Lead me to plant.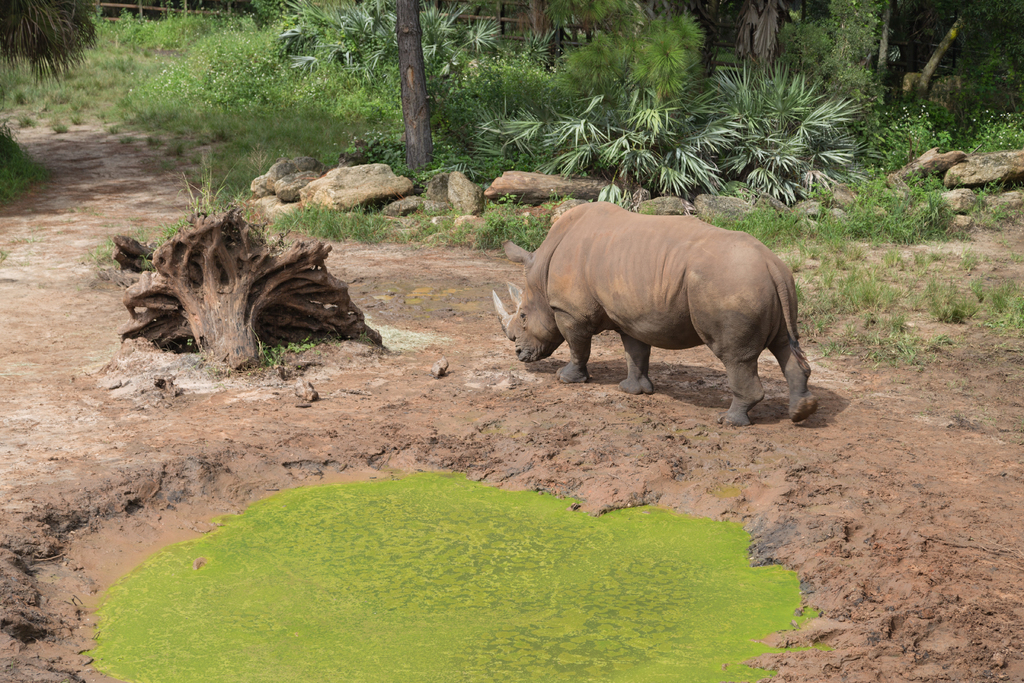
Lead to 115/0/412/165.
